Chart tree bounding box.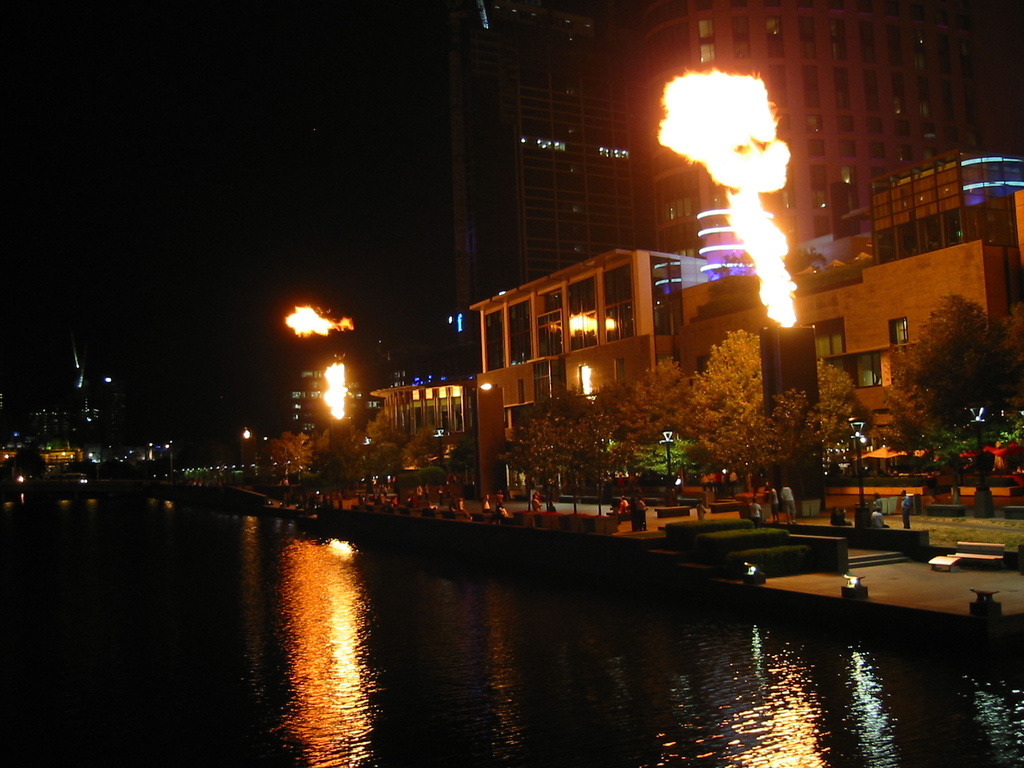
Charted: (left=404, top=421, right=445, bottom=467).
